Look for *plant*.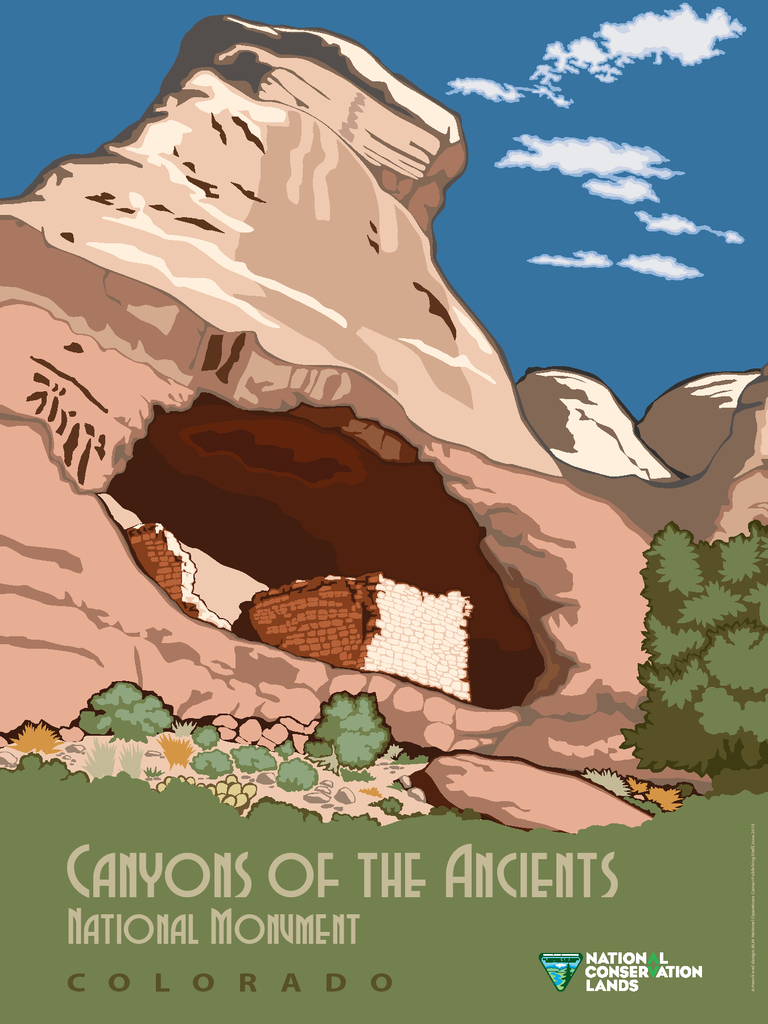
Found: 186, 717, 254, 769.
